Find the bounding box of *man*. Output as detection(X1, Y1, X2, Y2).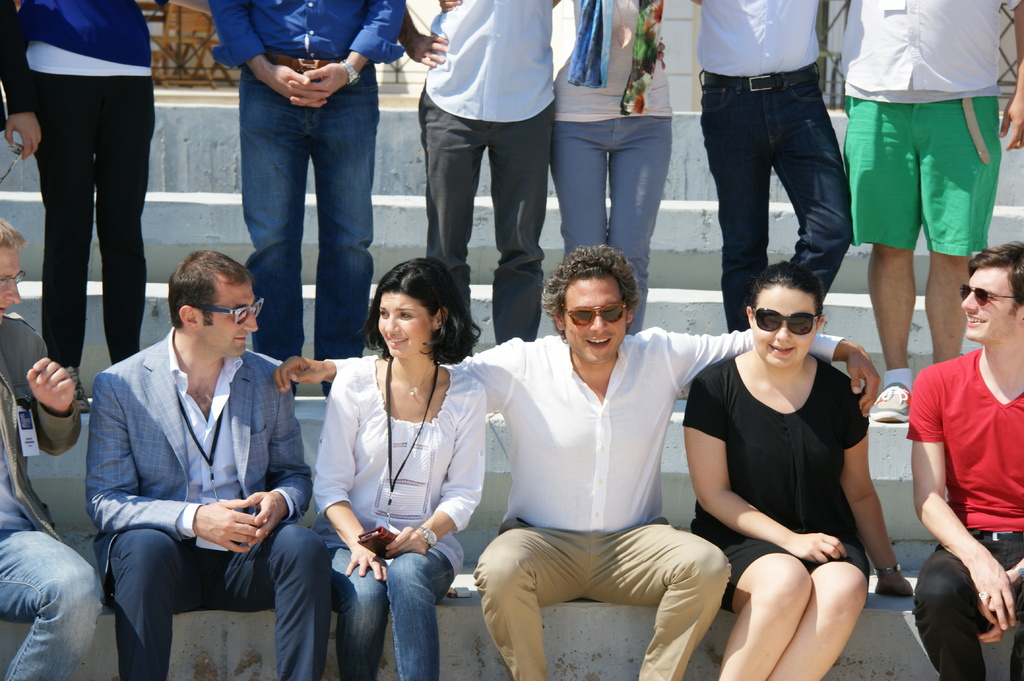
detection(0, 215, 108, 680).
